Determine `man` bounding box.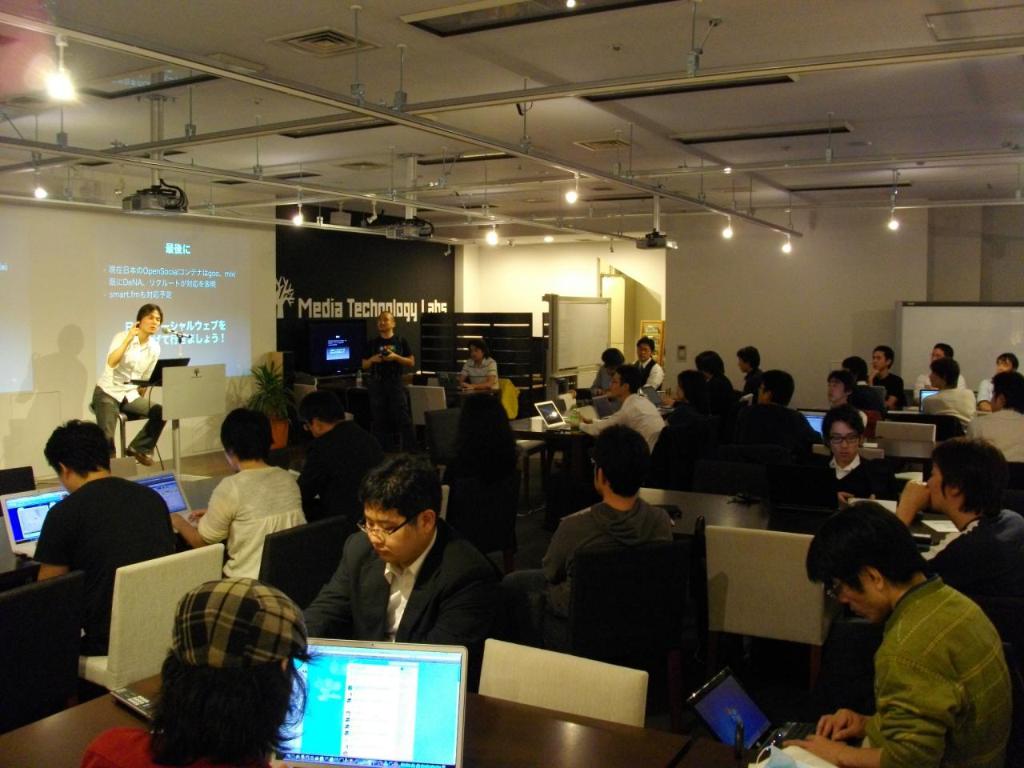
Determined: (x1=455, y1=342, x2=497, y2=394).
